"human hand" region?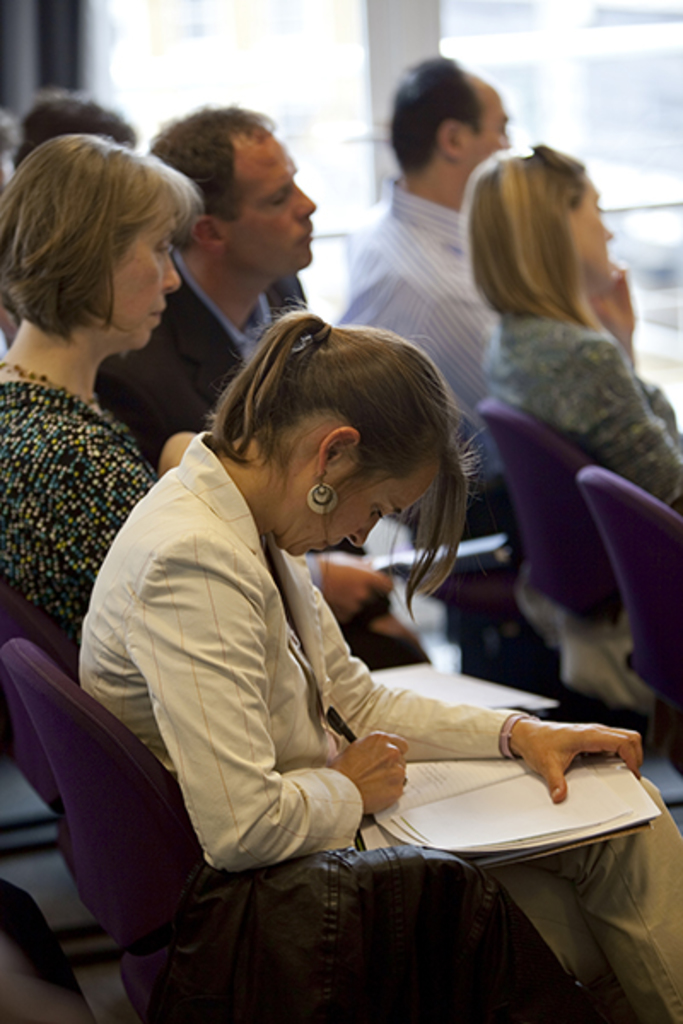
(x1=586, y1=261, x2=635, y2=338)
